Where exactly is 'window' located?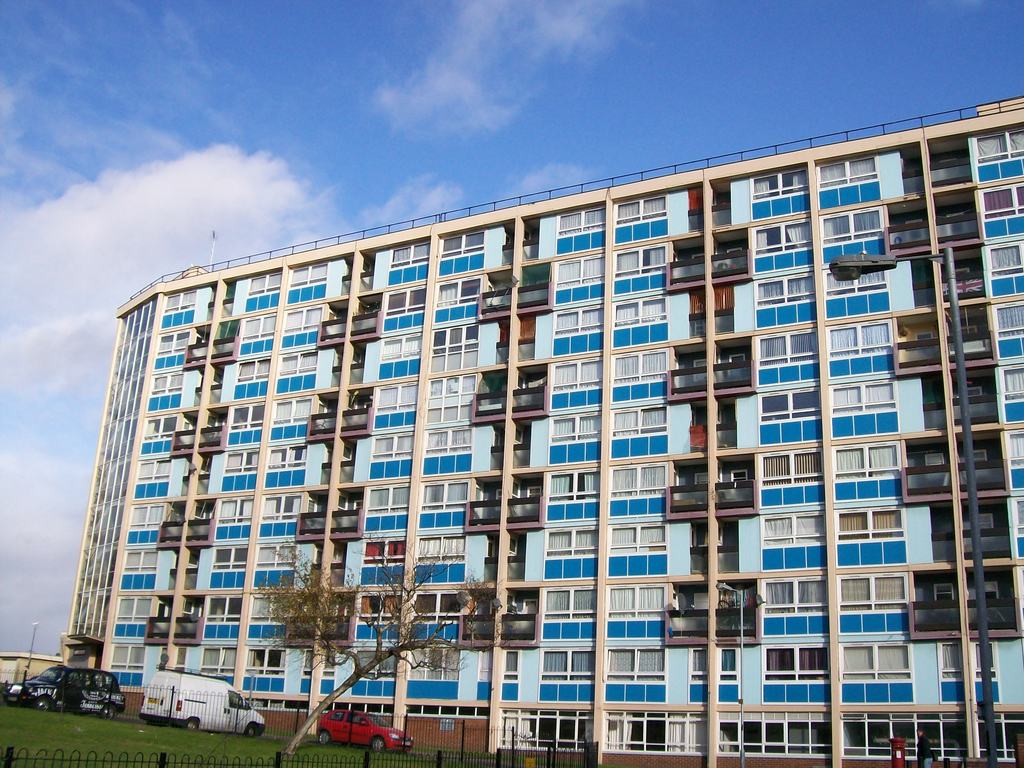
Its bounding box is box(749, 164, 810, 201).
